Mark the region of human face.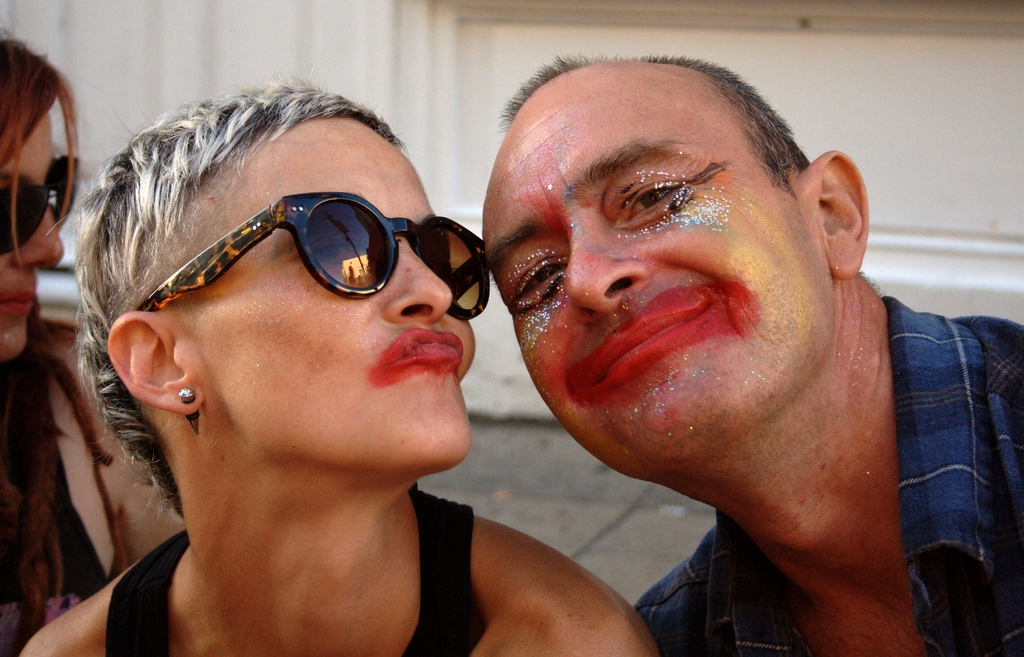
Region: BBox(0, 108, 63, 363).
